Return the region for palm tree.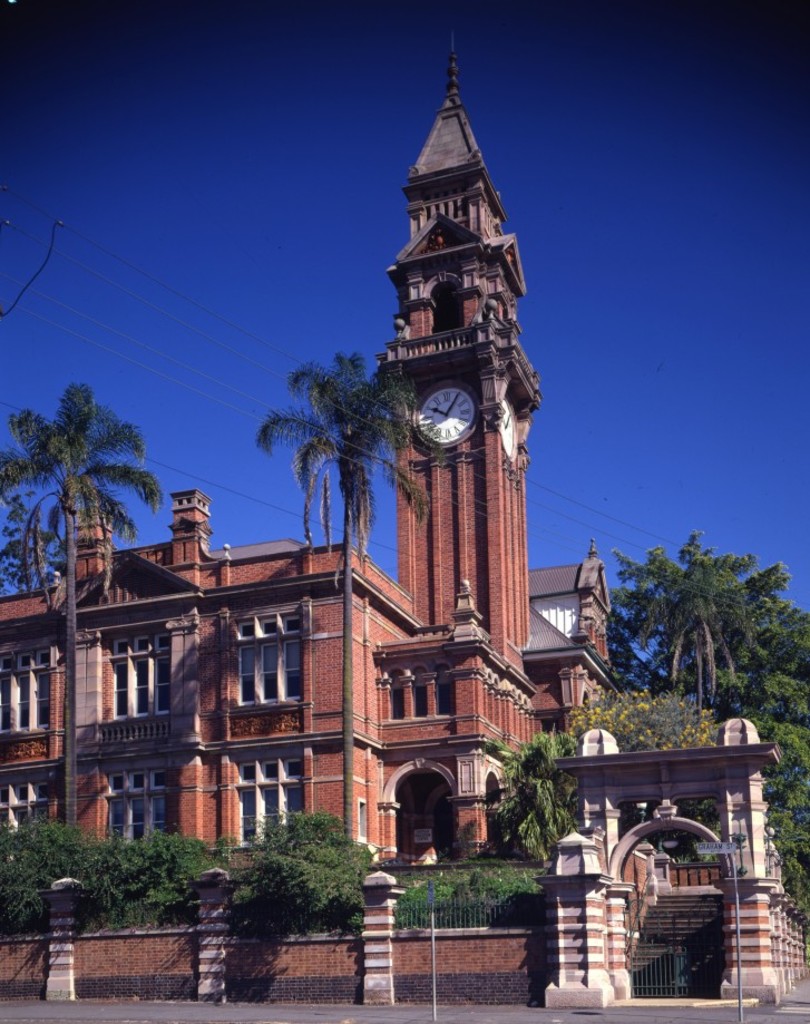
x1=8, y1=377, x2=149, y2=615.
